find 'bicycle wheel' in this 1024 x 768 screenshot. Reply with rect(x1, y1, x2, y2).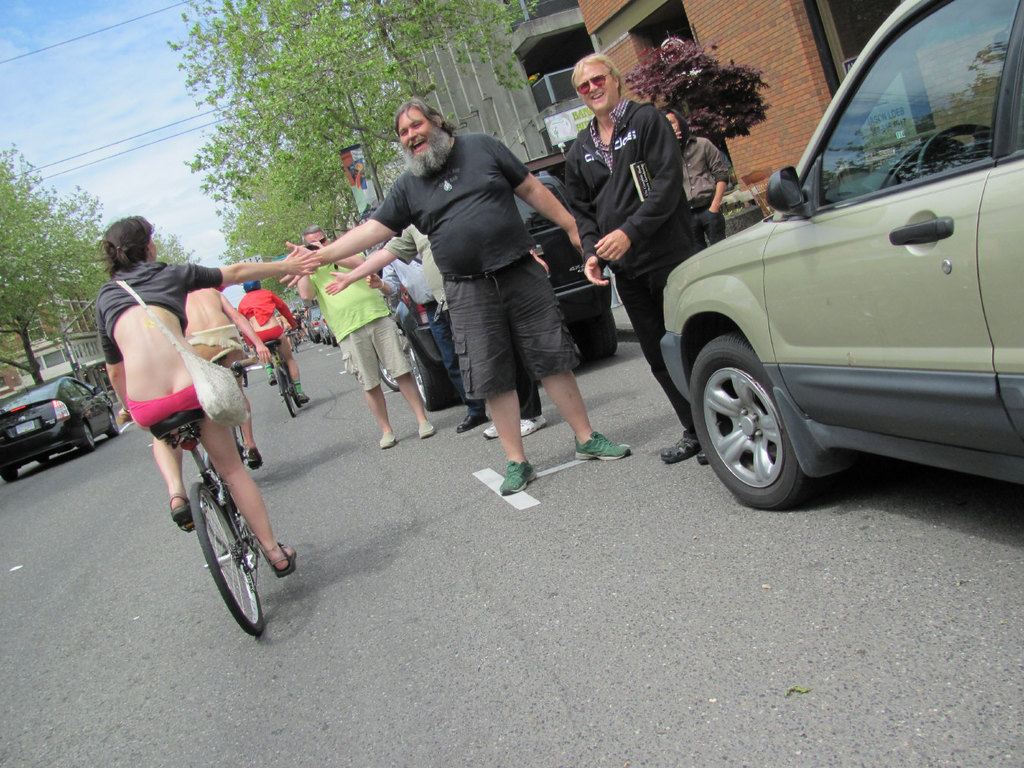
rect(170, 452, 270, 637).
